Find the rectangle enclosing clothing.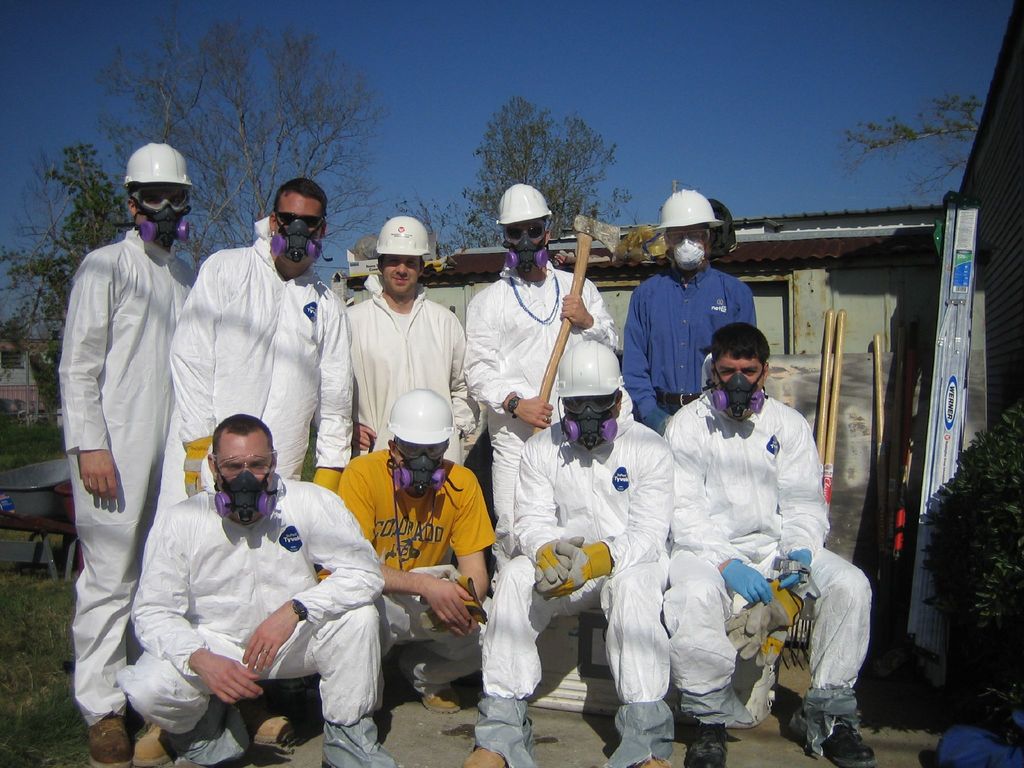
476/413/676/709.
